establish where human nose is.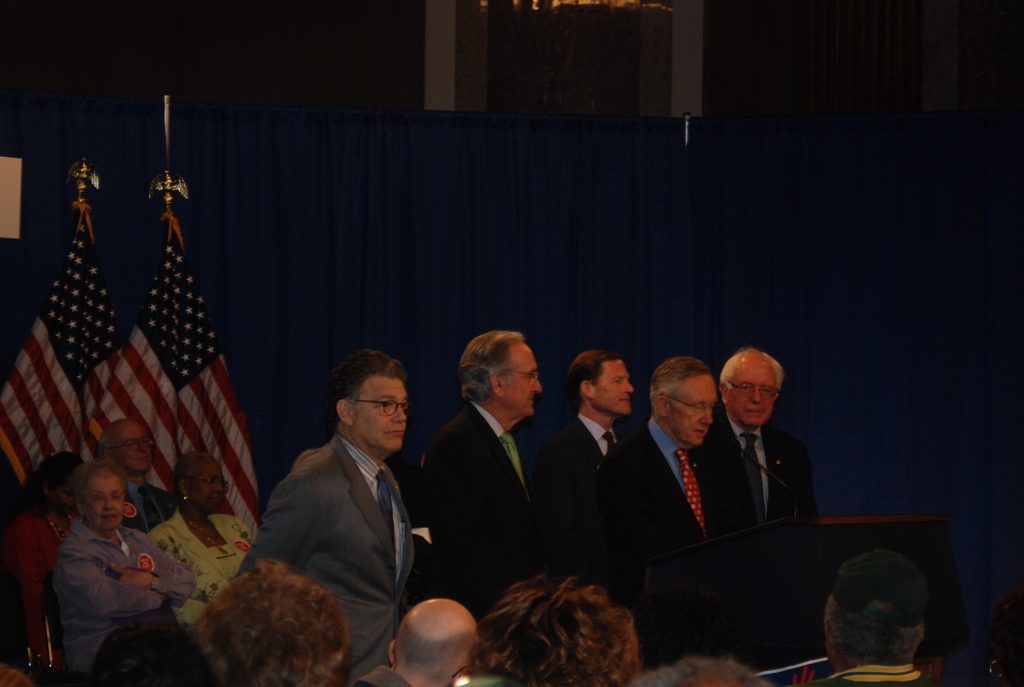
Established at (x1=214, y1=480, x2=227, y2=491).
